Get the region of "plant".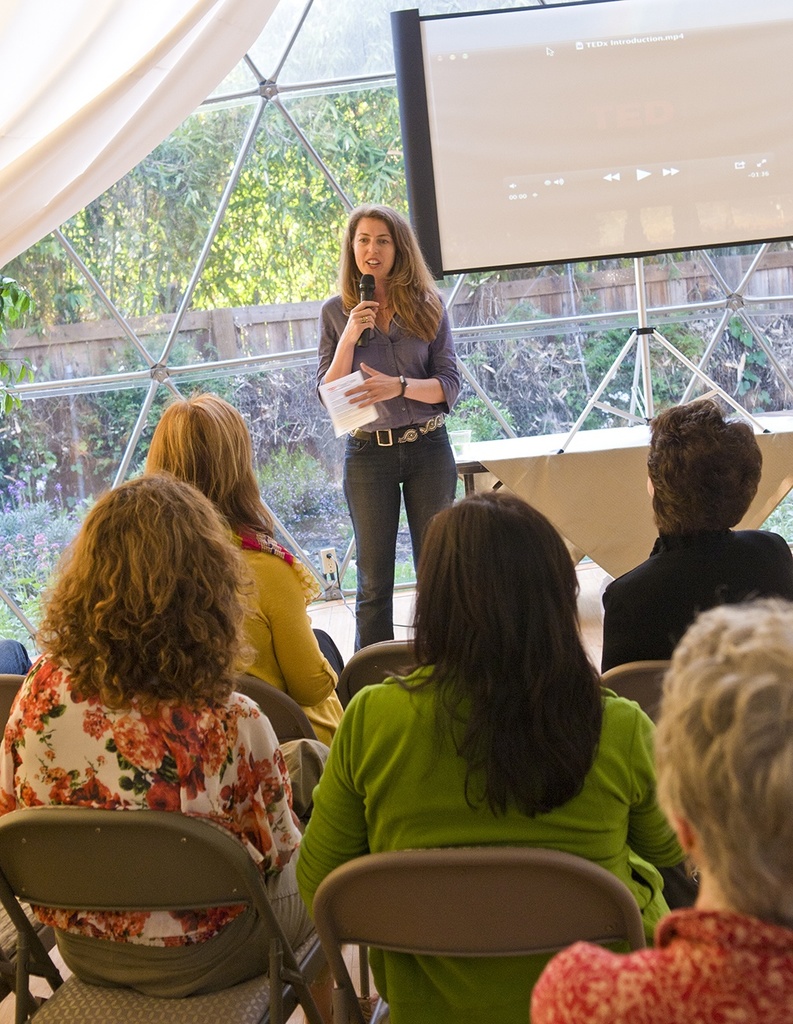
(465, 335, 556, 435).
